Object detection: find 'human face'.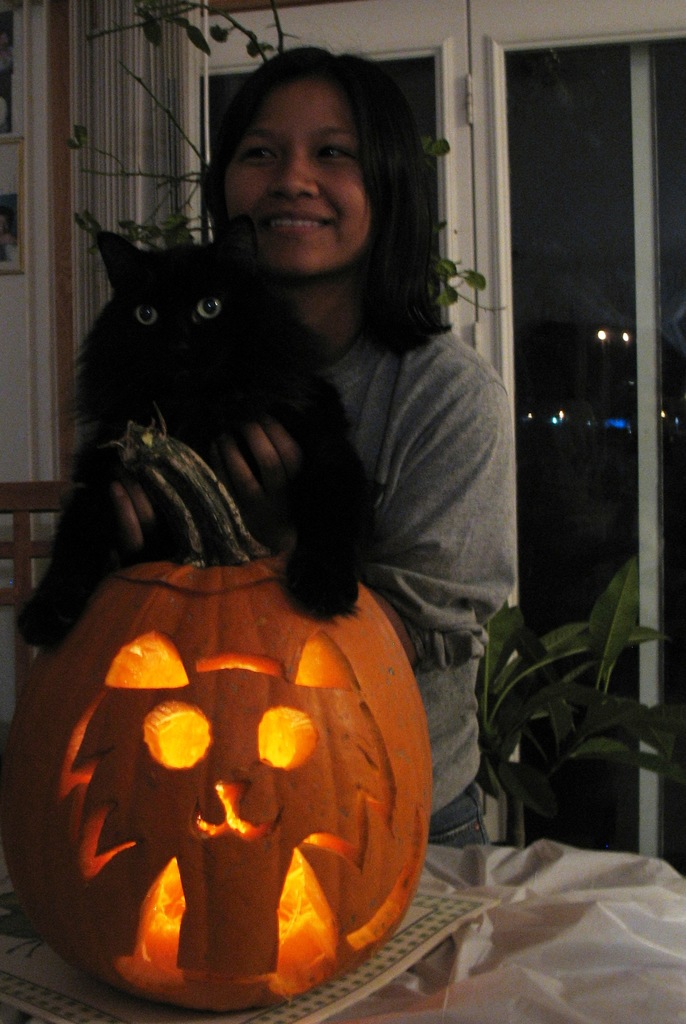
214/61/378/280.
